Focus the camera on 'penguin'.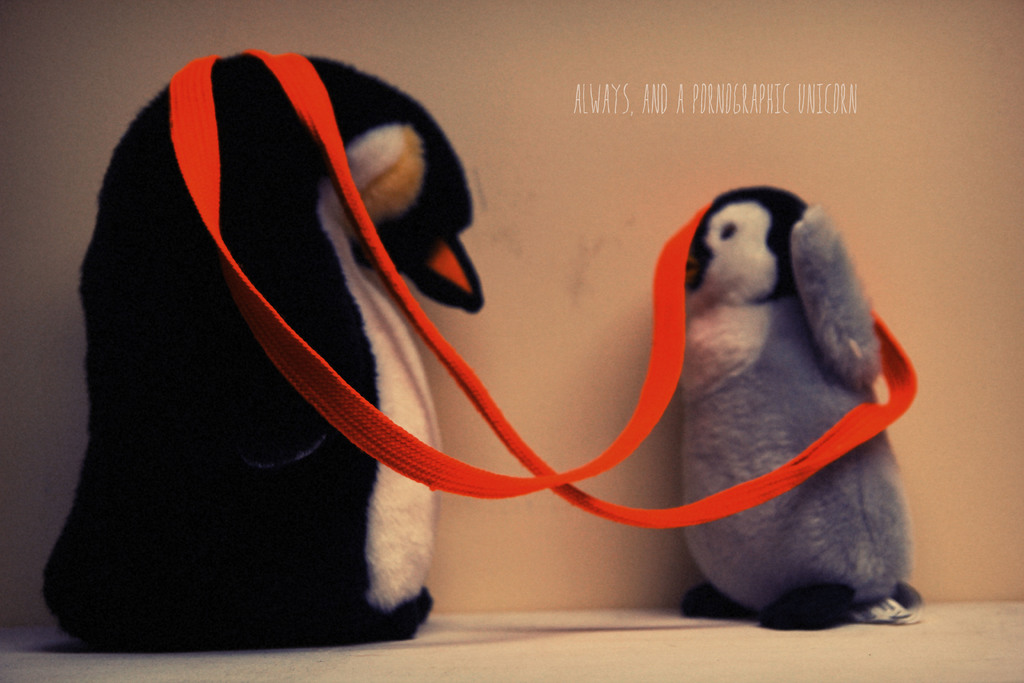
Focus region: (left=681, top=183, right=927, bottom=627).
